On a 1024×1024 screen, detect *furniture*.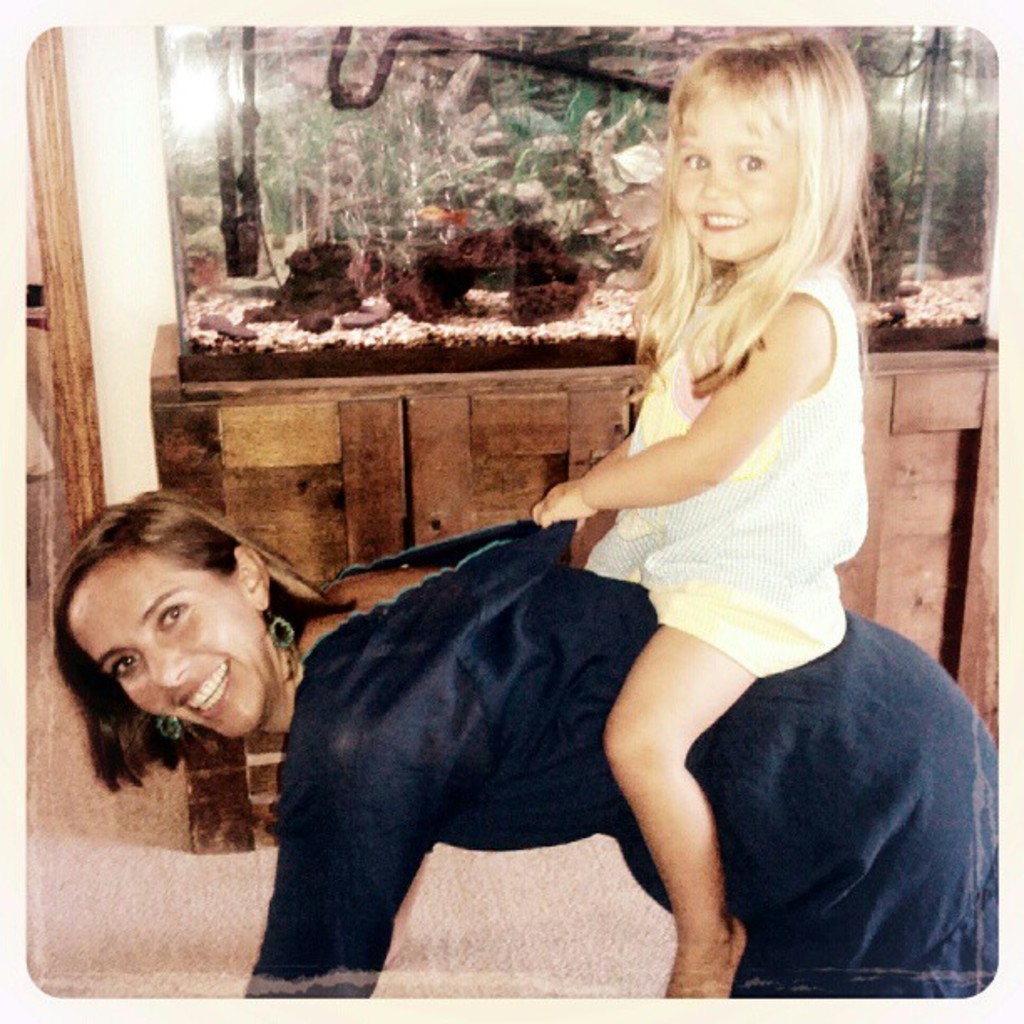
{"x1": 151, "y1": 323, "x2": 996, "y2": 862}.
